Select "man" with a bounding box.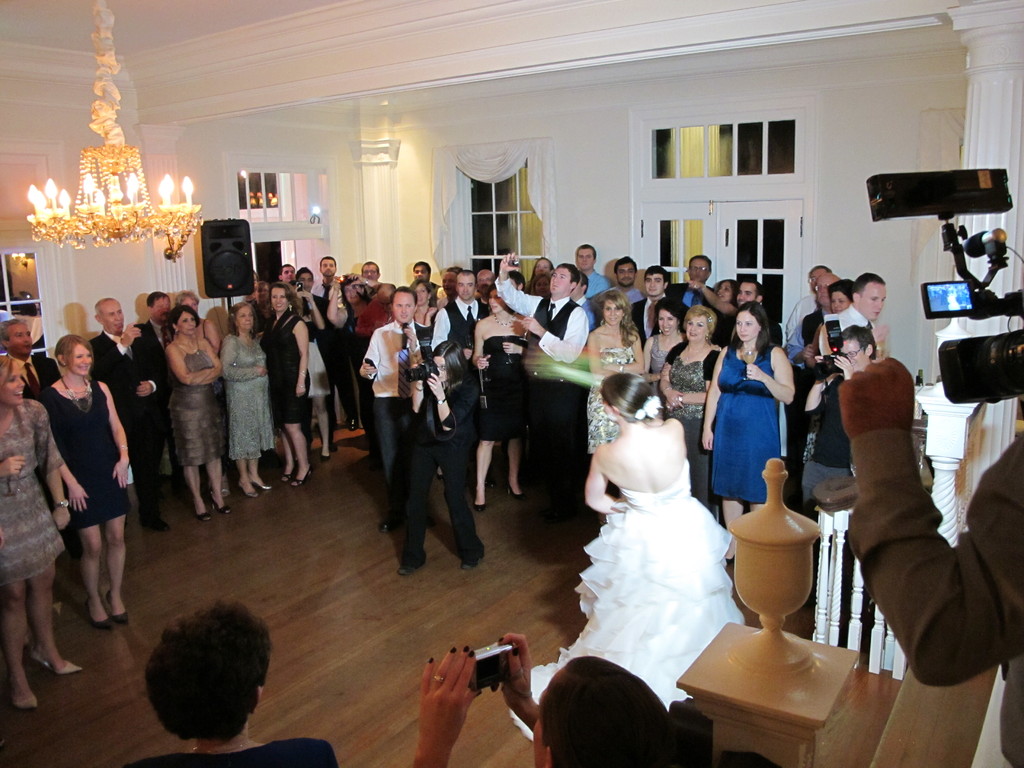
784/264/835/332.
